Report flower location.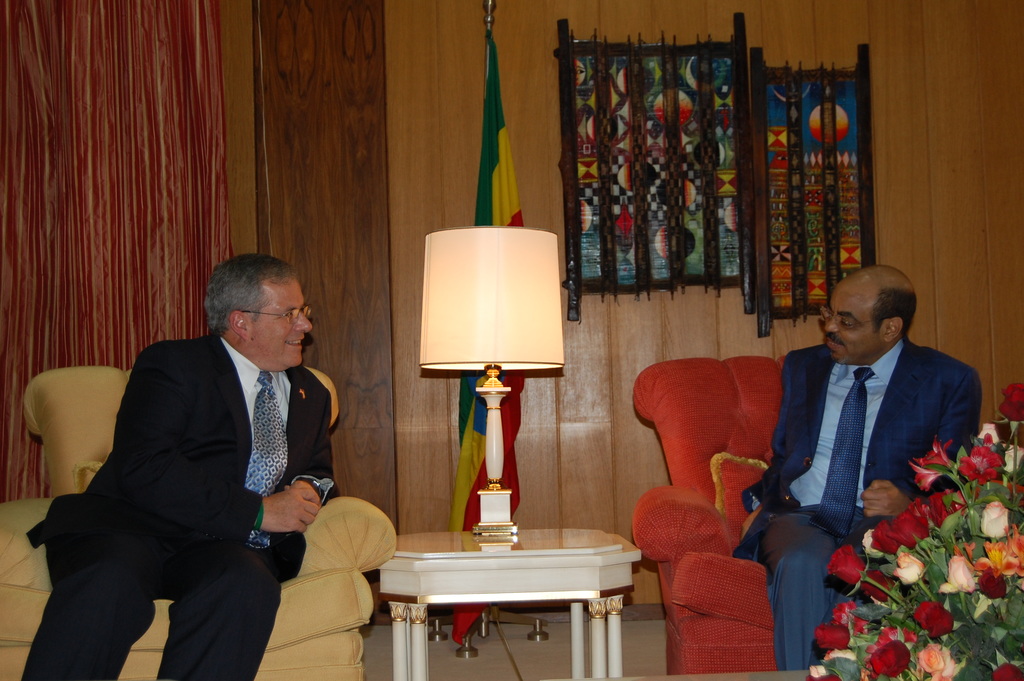
Report: [left=868, top=636, right=914, bottom=680].
